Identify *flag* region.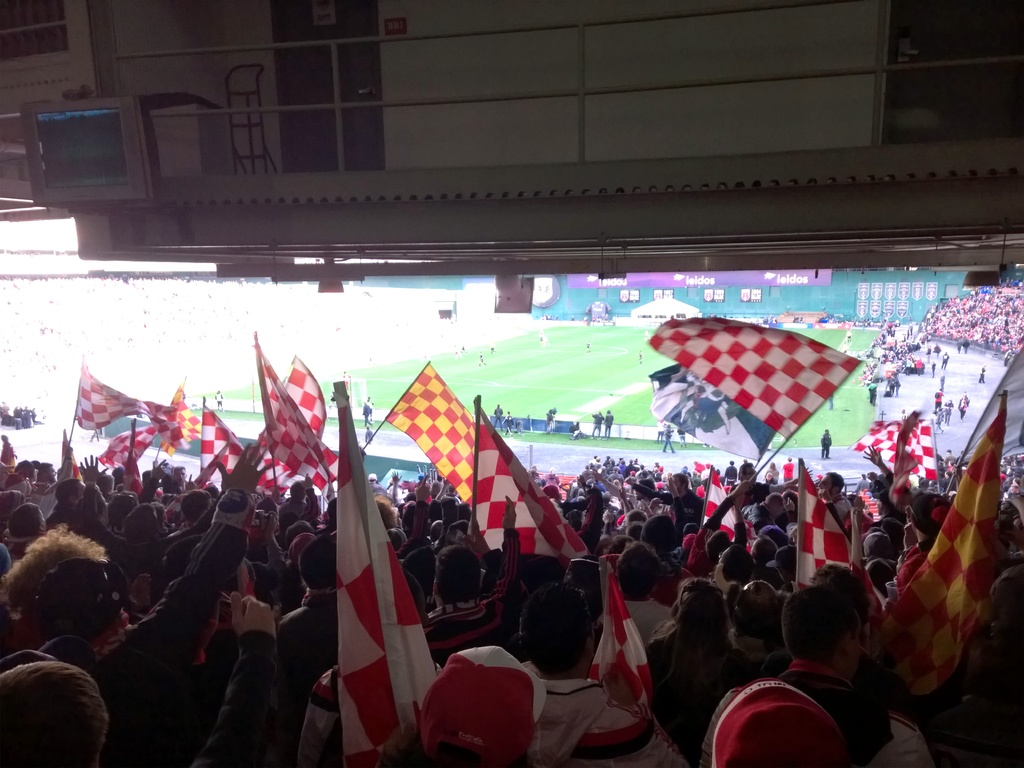
Region: pyautogui.locateOnScreen(792, 463, 872, 595).
